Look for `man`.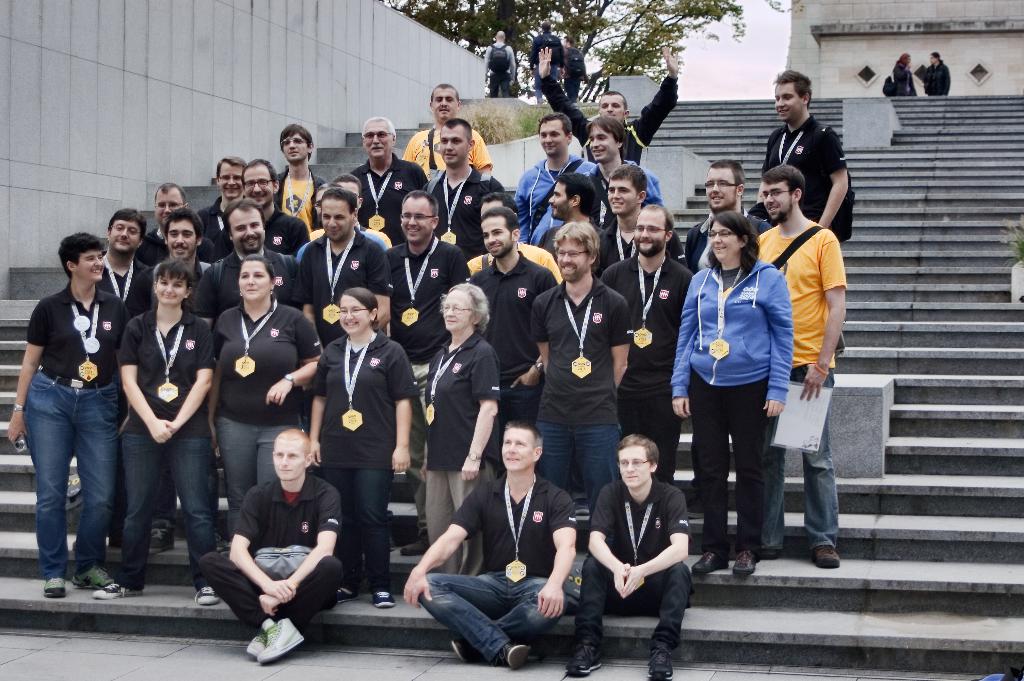
Found: BBox(671, 161, 760, 315).
